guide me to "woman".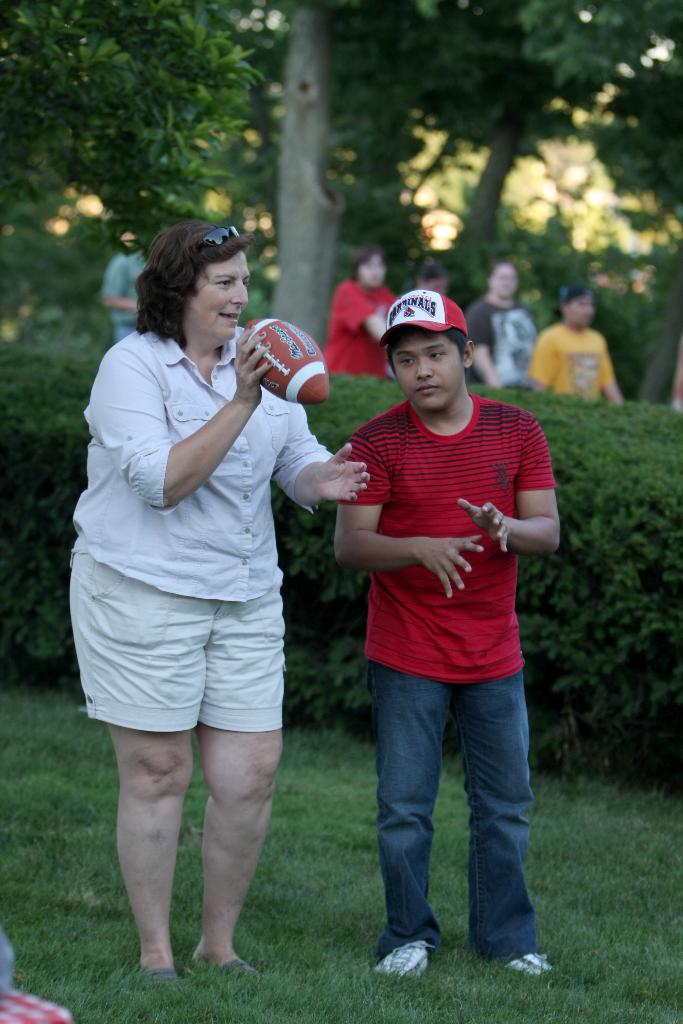
Guidance: l=76, t=236, r=324, b=986.
